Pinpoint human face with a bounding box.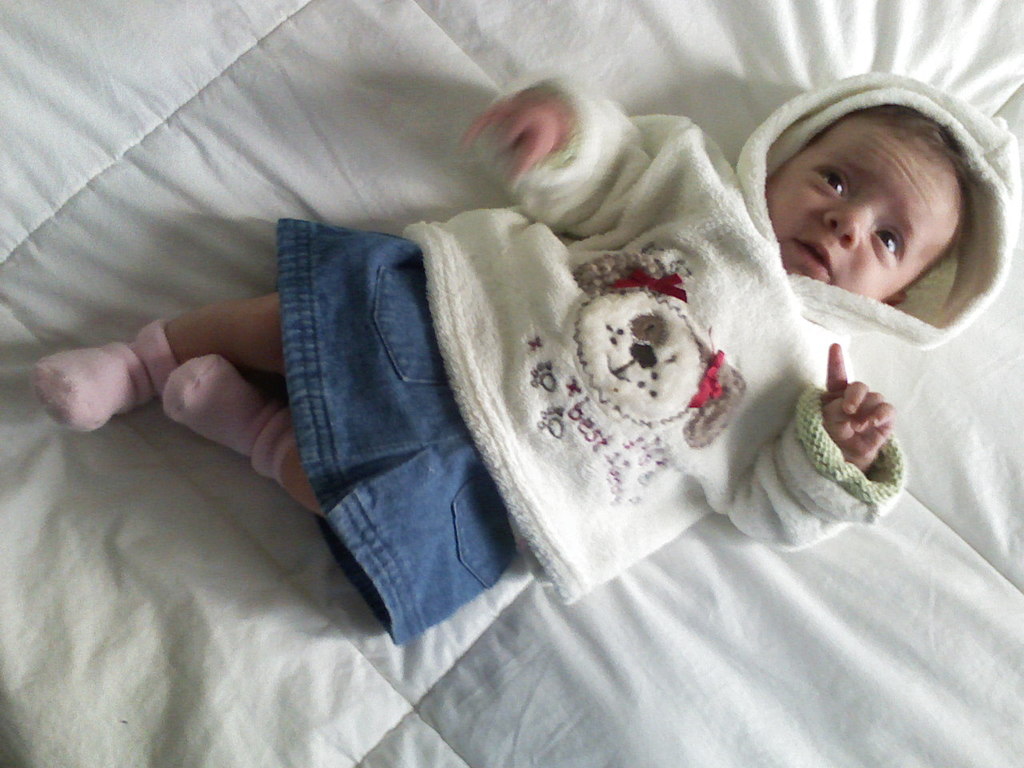
{"left": 771, "top": 110, "right": 961, "bottom": 302}.
